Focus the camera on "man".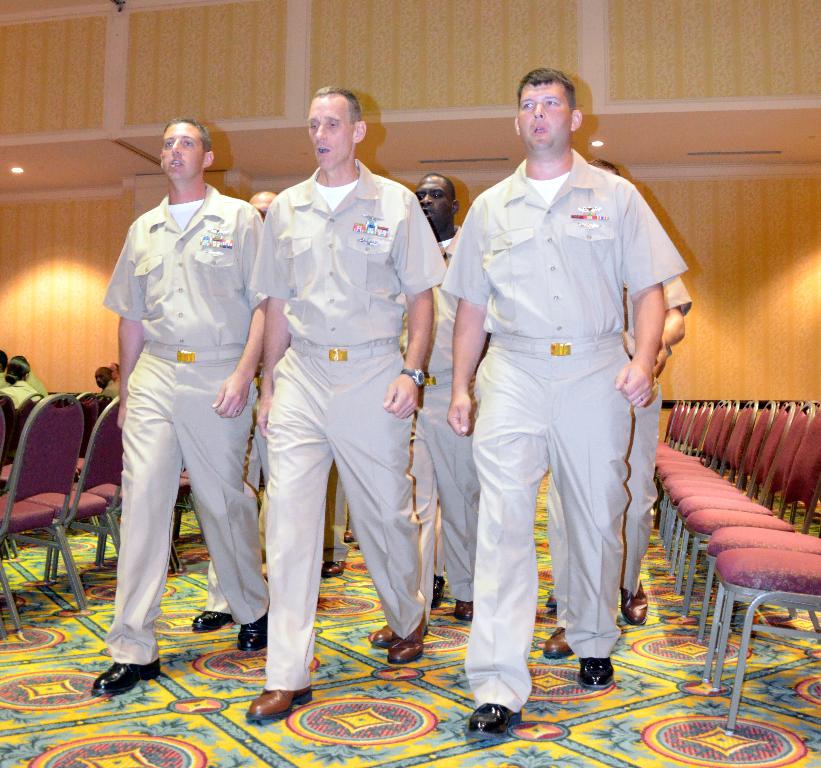
Focus region: x1=111, y1=363, x2=121, y2=385.
